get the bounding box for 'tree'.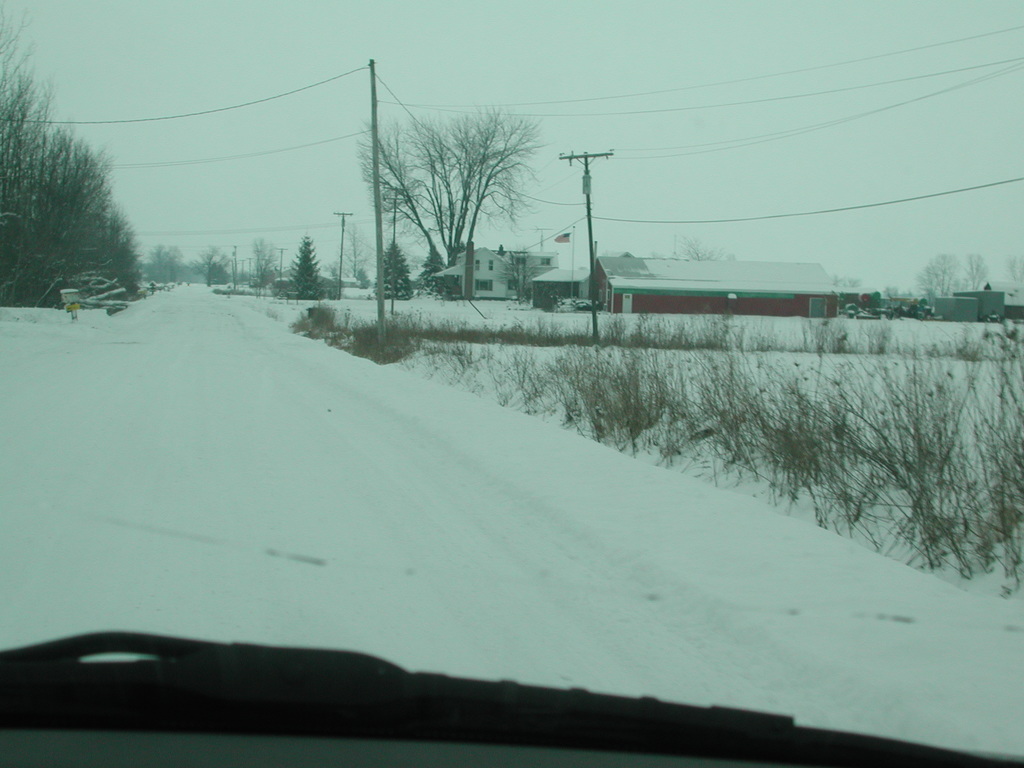
bbox=(289, 233, 323, 301).
